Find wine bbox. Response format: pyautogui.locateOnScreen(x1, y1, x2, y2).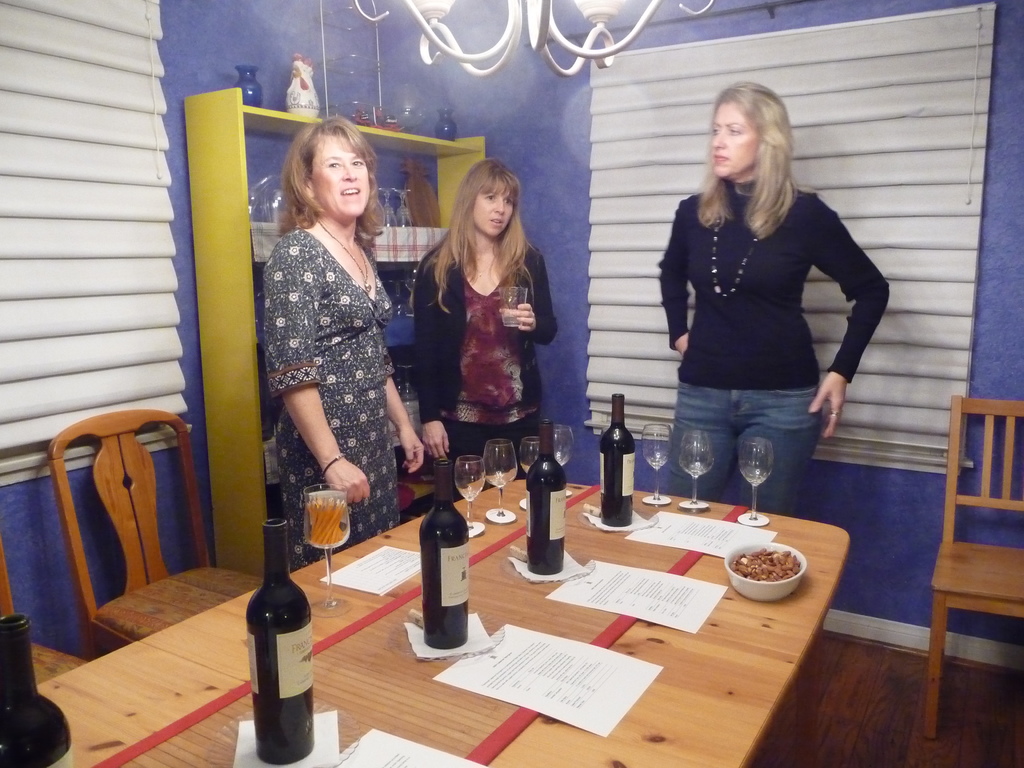
pyautogui.locateOnScreen(528, 417, 565, 573).
